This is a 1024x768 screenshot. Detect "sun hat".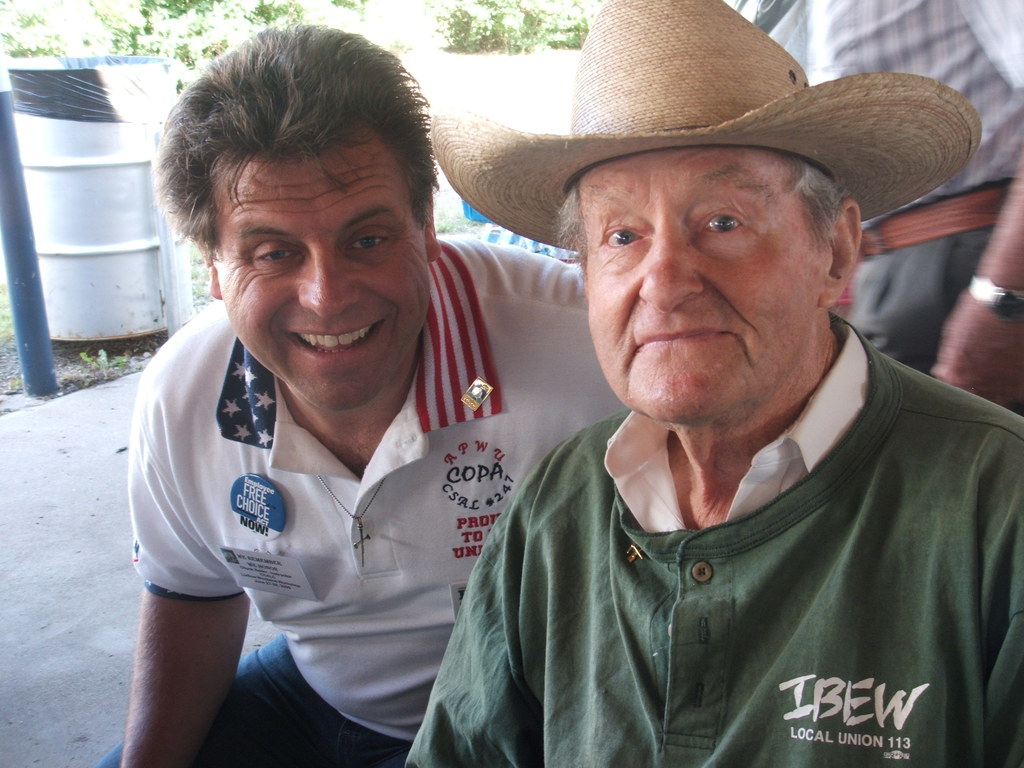
pyautogui.locateOnScreen(430, 0, 988, 270).
